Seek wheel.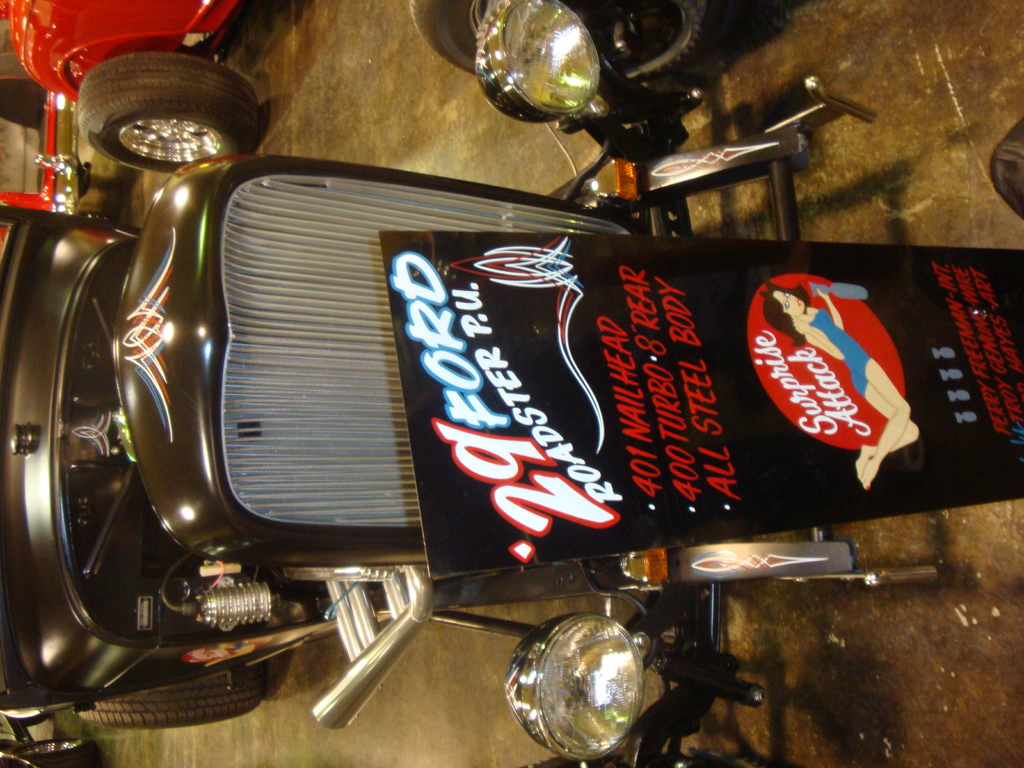
(left=520, top=757, right=742, bottom=767).
